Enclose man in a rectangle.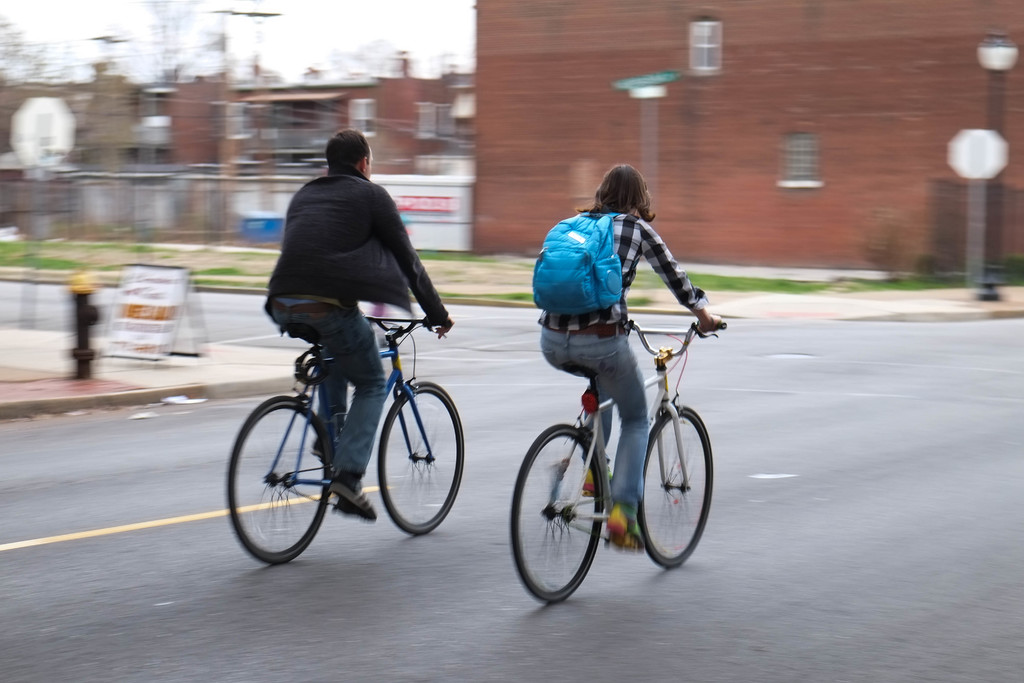
{"x1": 264, "y1": 124, "x2": 455, "y2": 520}.
